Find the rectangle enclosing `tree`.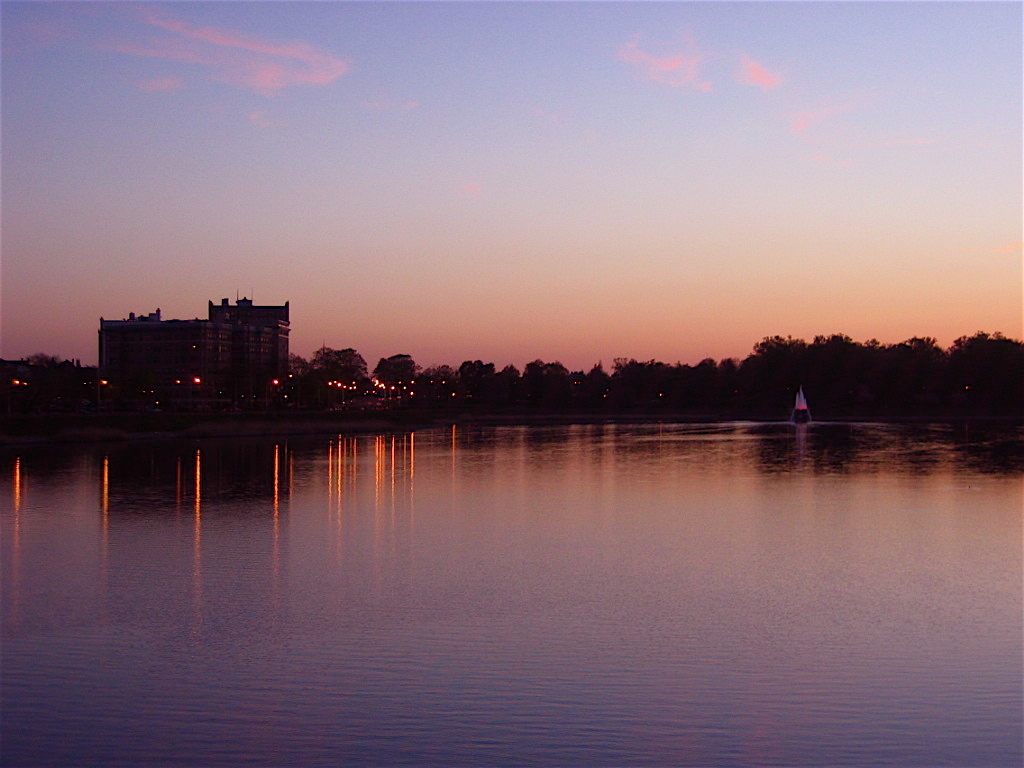
BBox(525, 357, 571, 405).
